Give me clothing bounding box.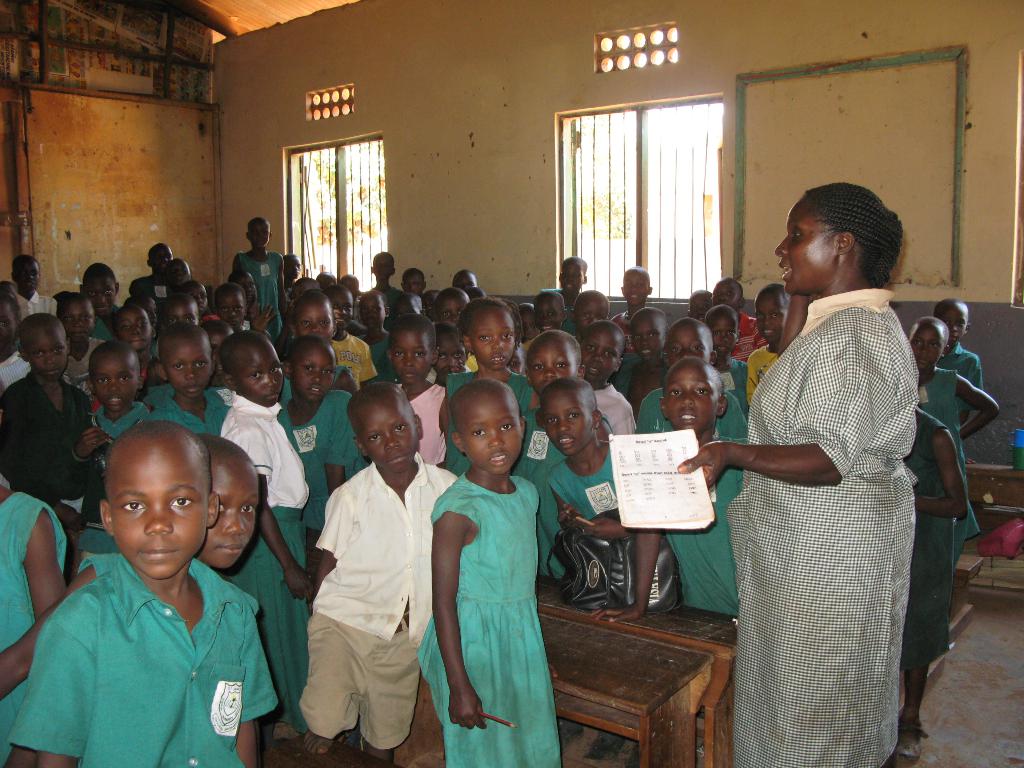
x1=63, y1=404, x2=154, y2=514.
